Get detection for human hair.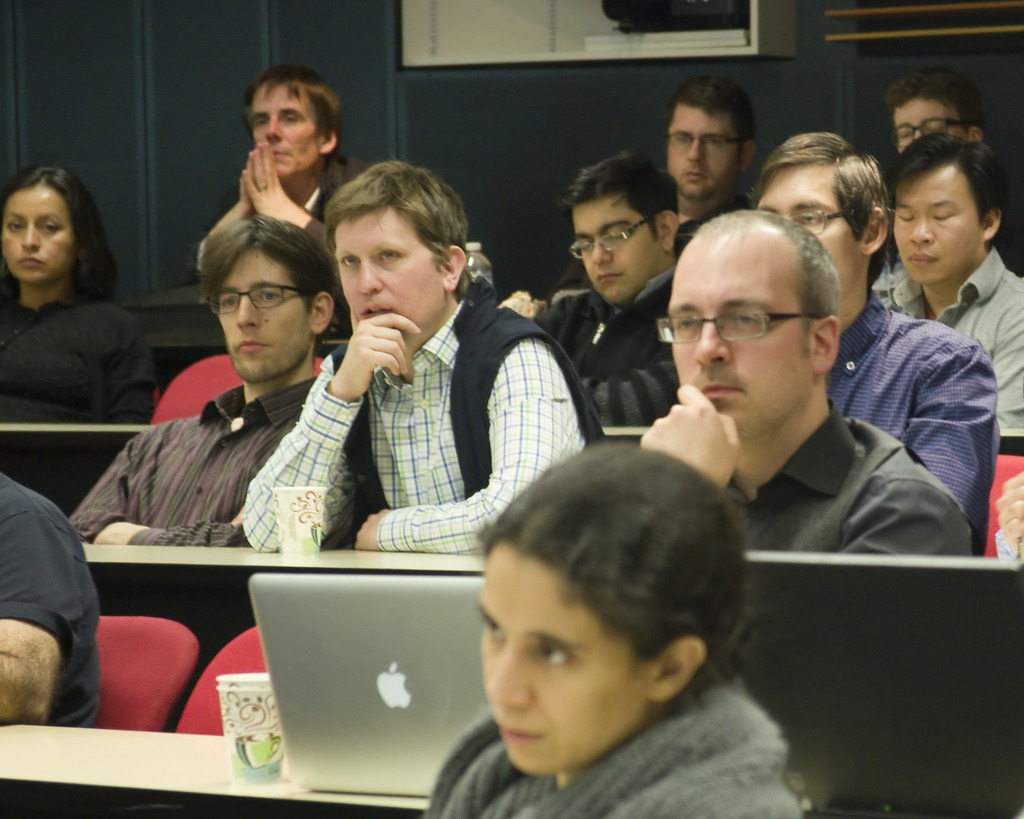
Detection: <region>886, 132, 1003, 232</region>.
